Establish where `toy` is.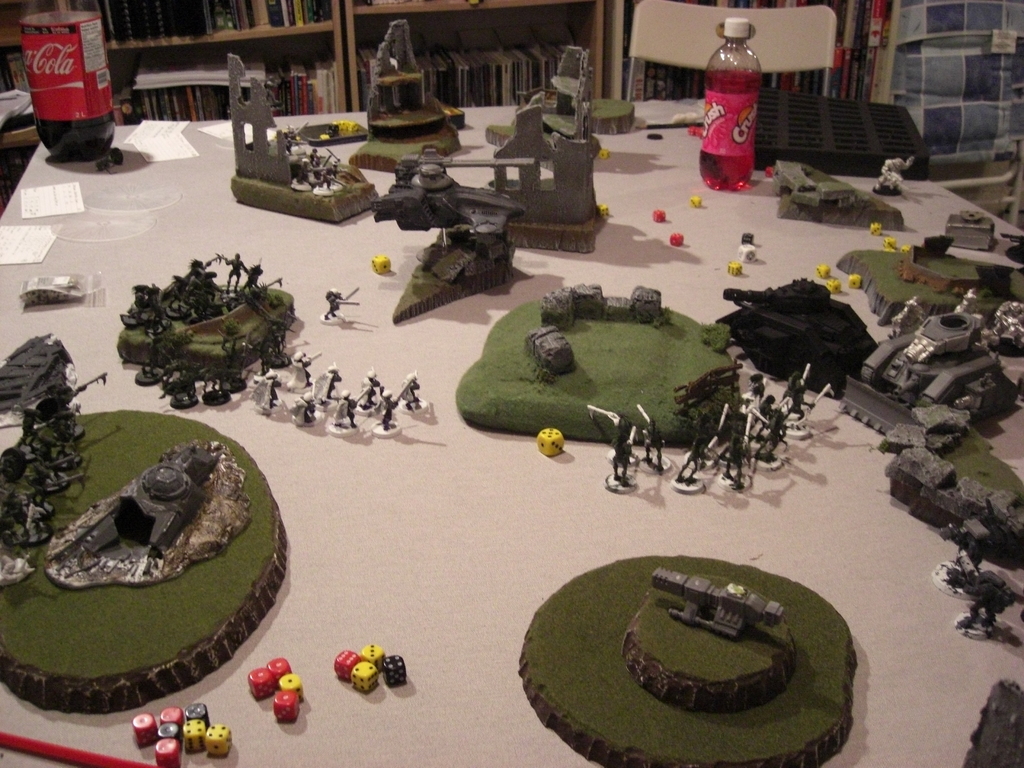
Established at left=954, top=565, right=1023, bottom=642.
